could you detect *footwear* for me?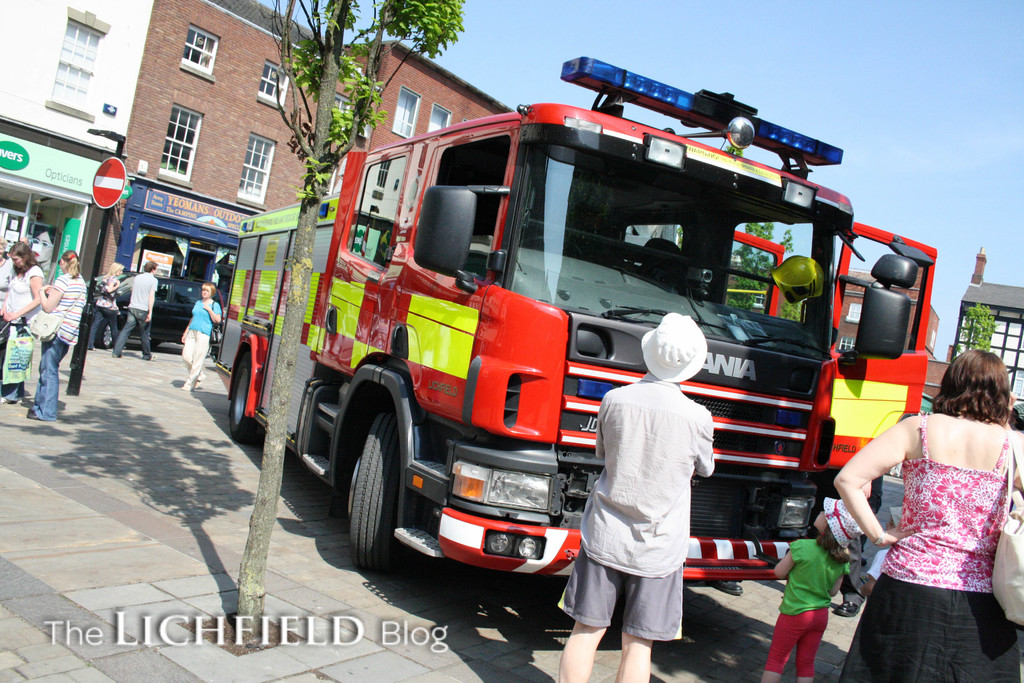
Detection result: 716, 581, 741, 592.
